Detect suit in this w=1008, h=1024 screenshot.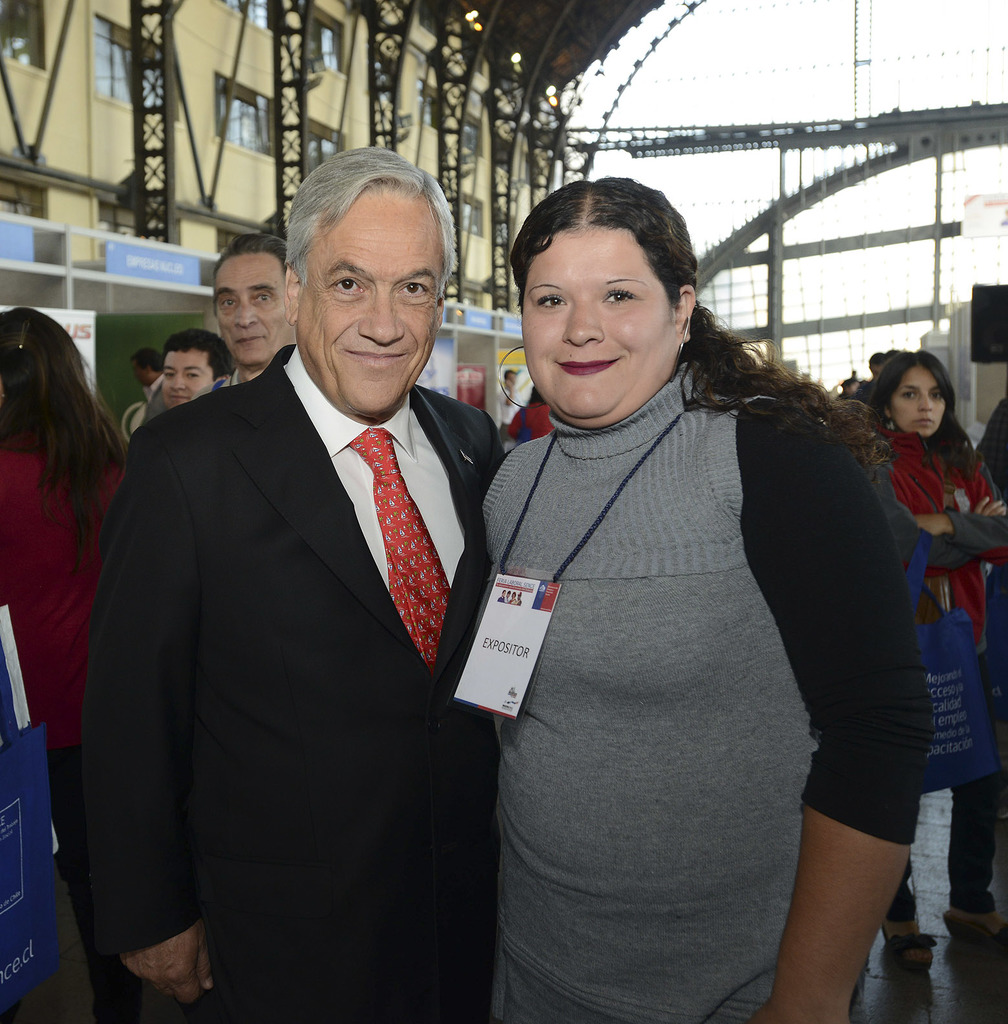
Detection: select_region(85, 173, 552, 1023).
